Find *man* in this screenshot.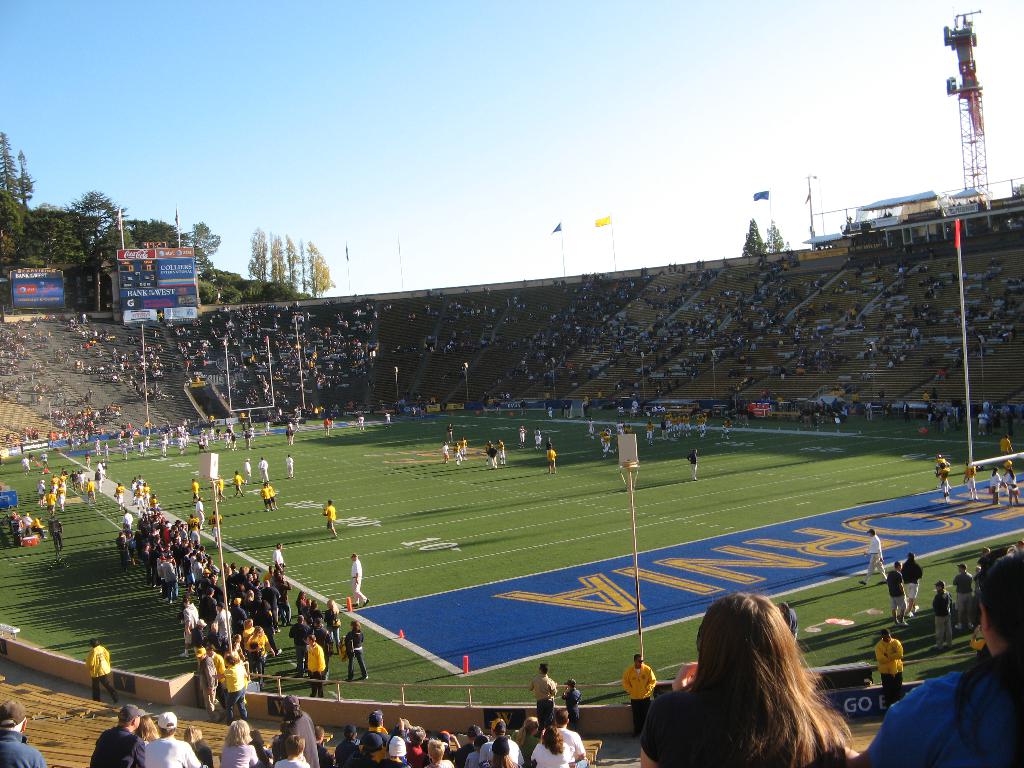
The bounding box for *man* is (321,497,339,538).
